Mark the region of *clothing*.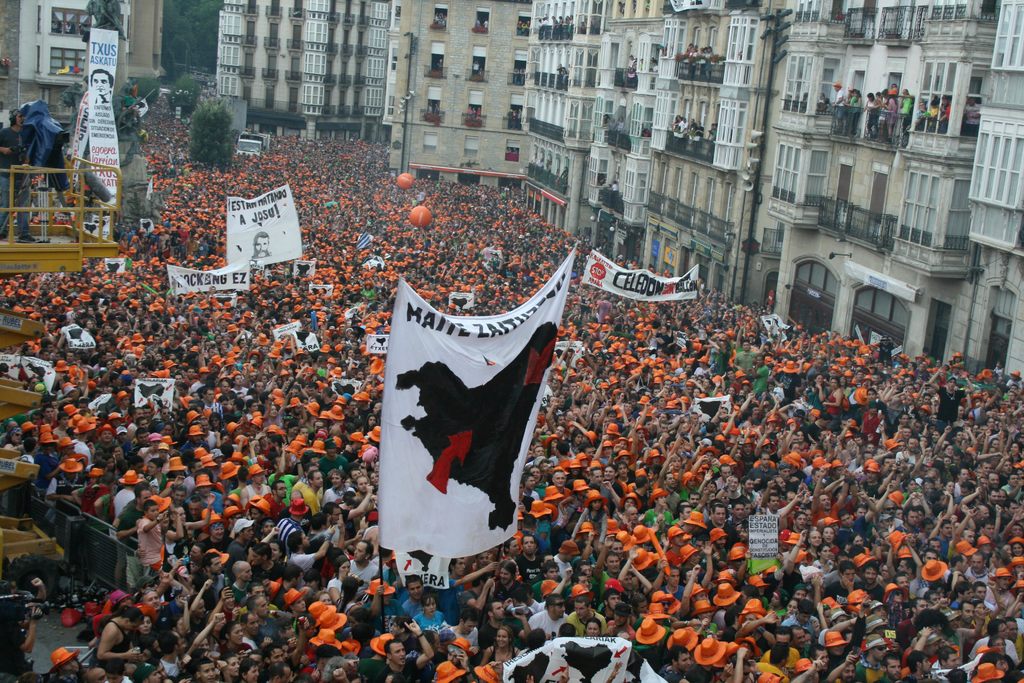
Region: 934,383,970,427.
